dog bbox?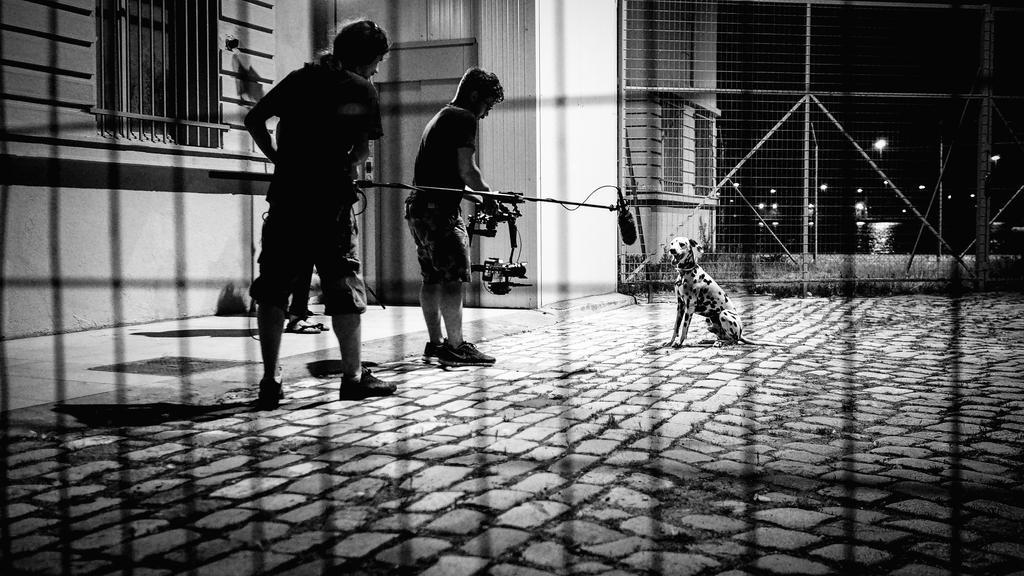
locate(662, 237, 787, 346)
